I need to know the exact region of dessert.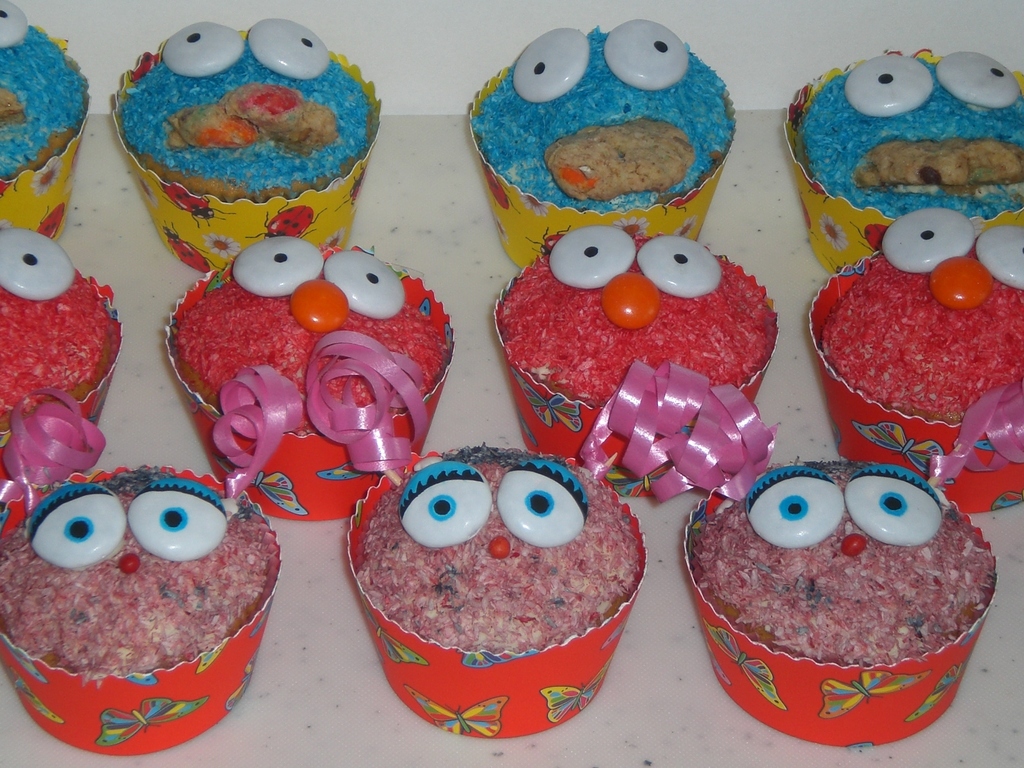
Region: {"x1": 796, "y1": 49, "x2": 1023, "y2": 228}.
